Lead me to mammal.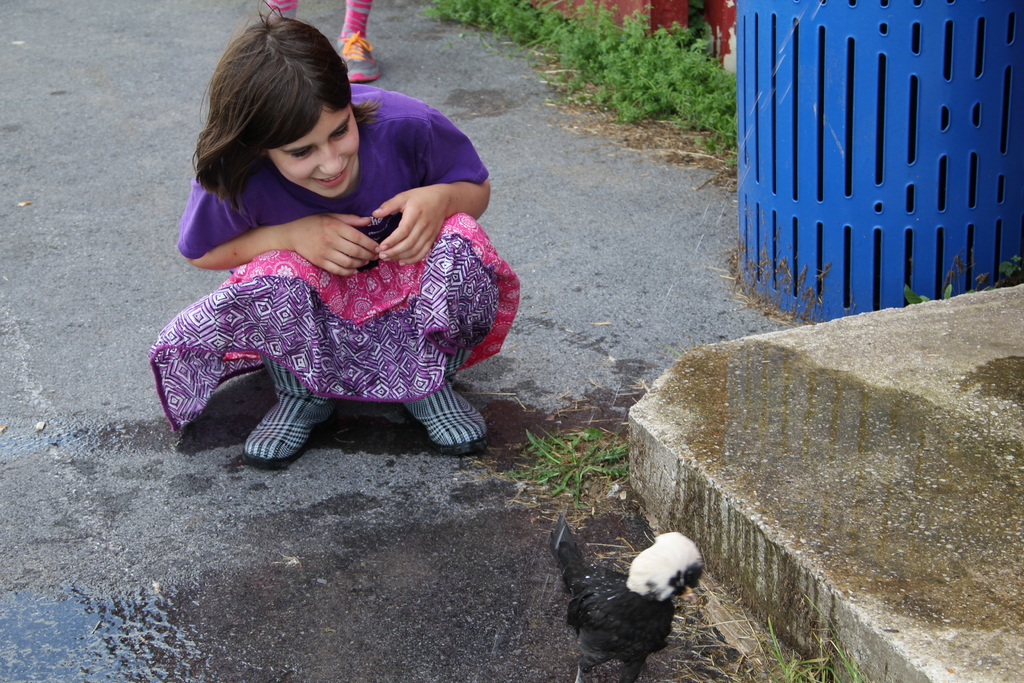
Lead to region(144, 1, 519, 467).
